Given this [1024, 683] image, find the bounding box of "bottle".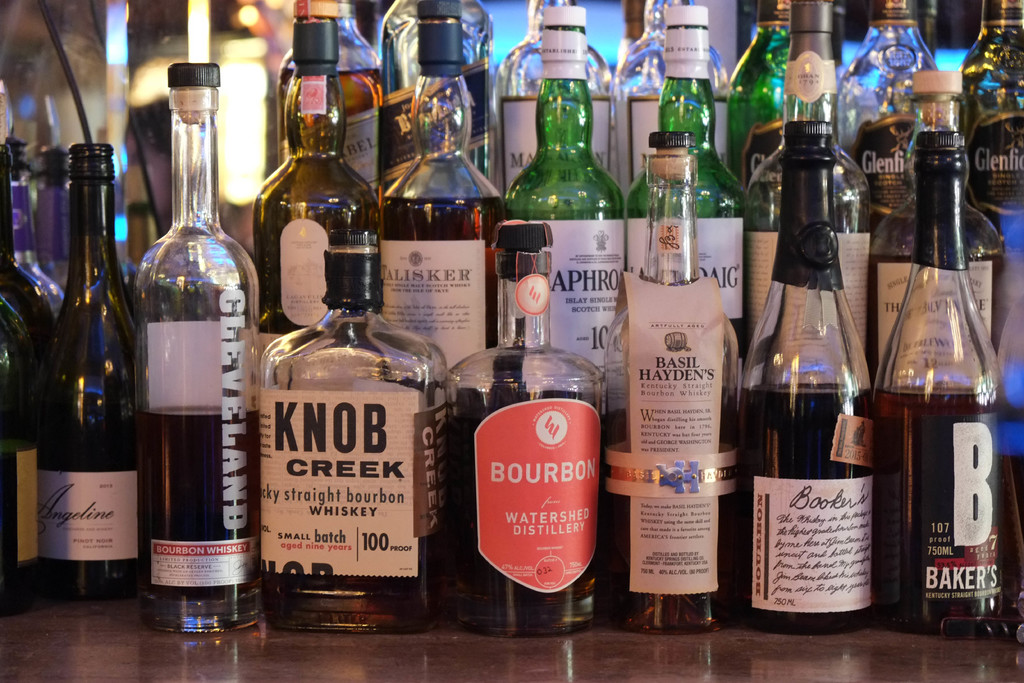
<box>826,0,845,145</box>.
